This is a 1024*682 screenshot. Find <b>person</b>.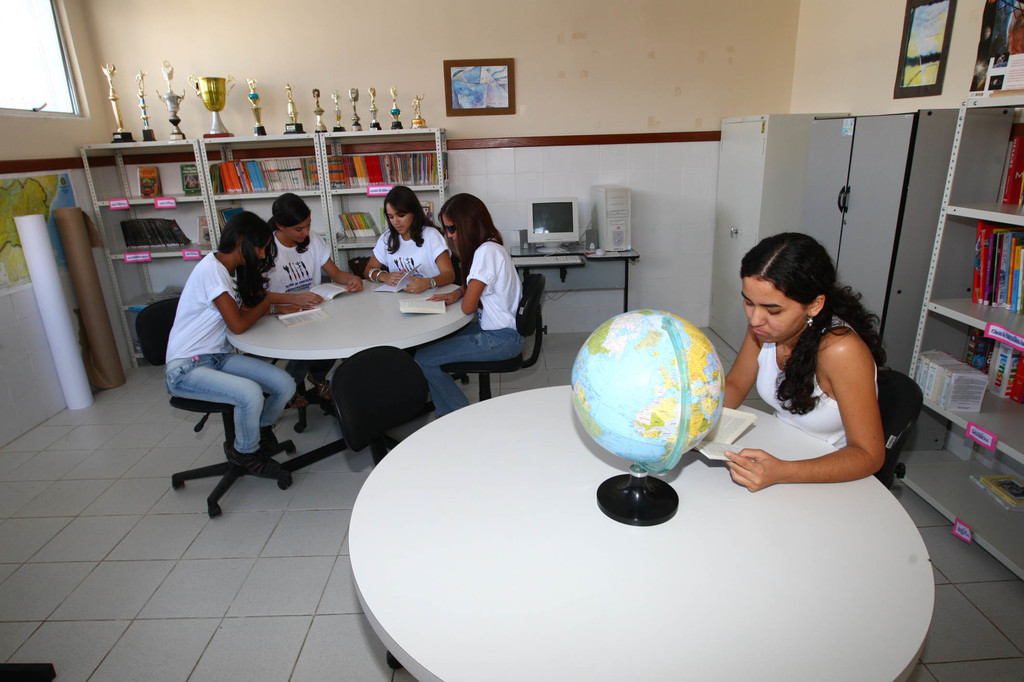
Bounding box: region(416, 191, 529, 413).
